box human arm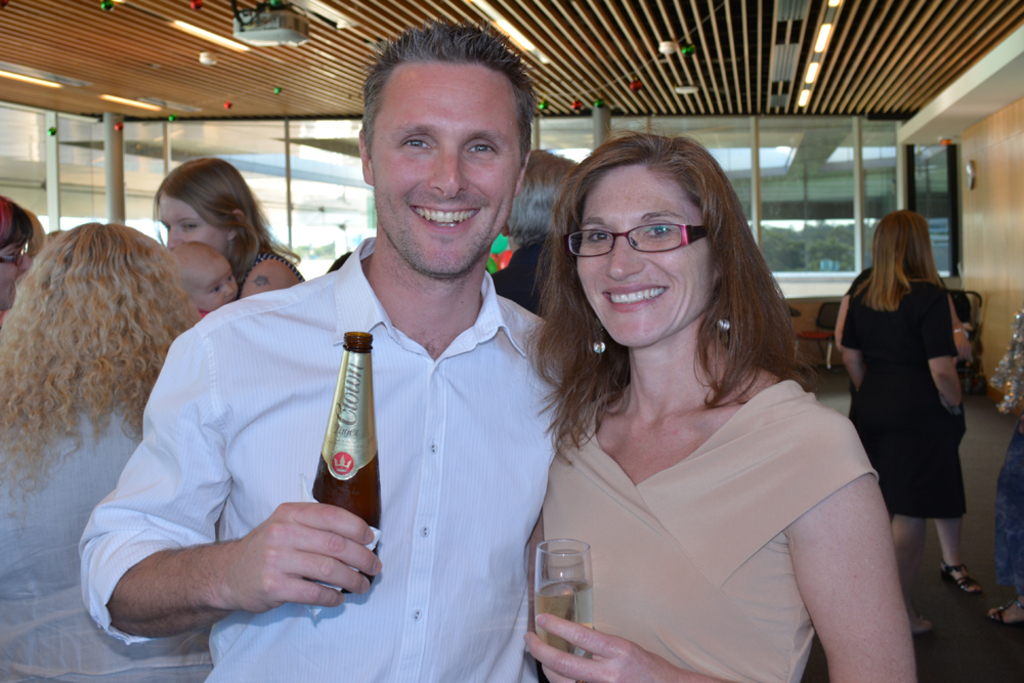
<bbox>239, 260, 298, 298</bbox>
